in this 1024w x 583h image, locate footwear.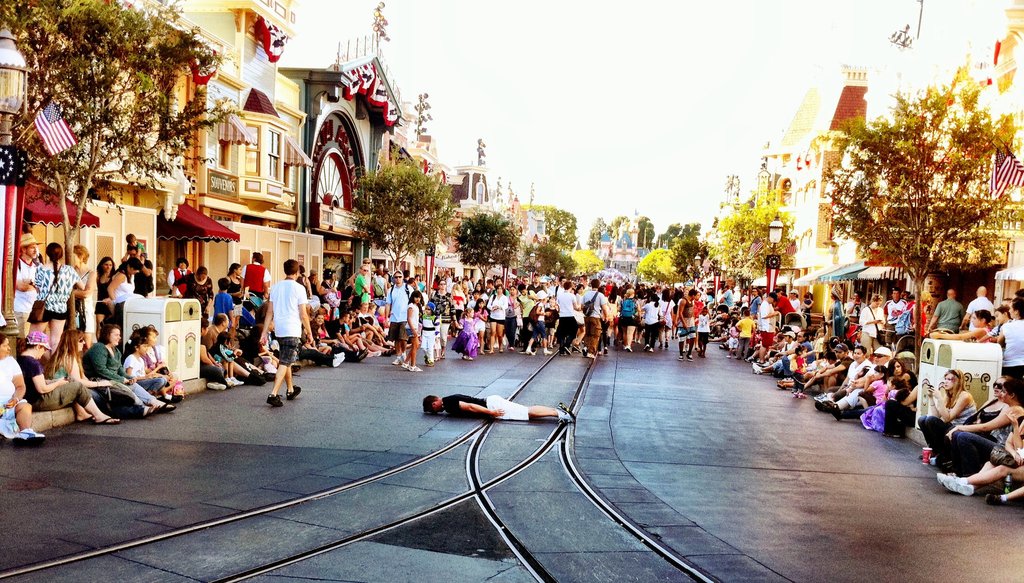
Bounding box: select_region(325, 354, 339, 365).
